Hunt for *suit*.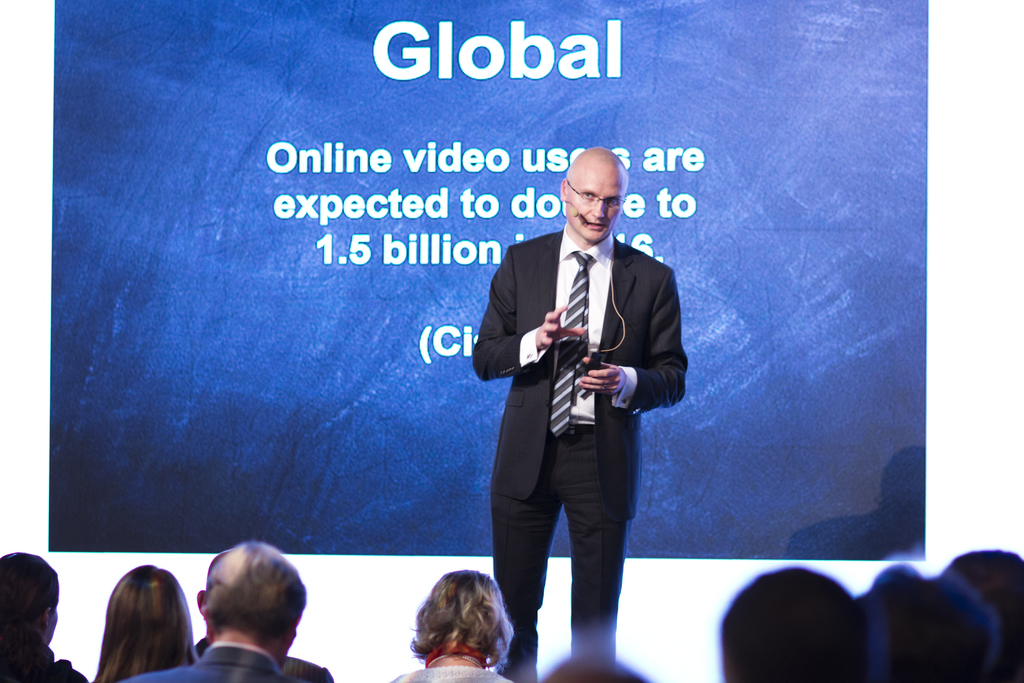
Hunted down at bbox=[484, 188, 671, 540].
